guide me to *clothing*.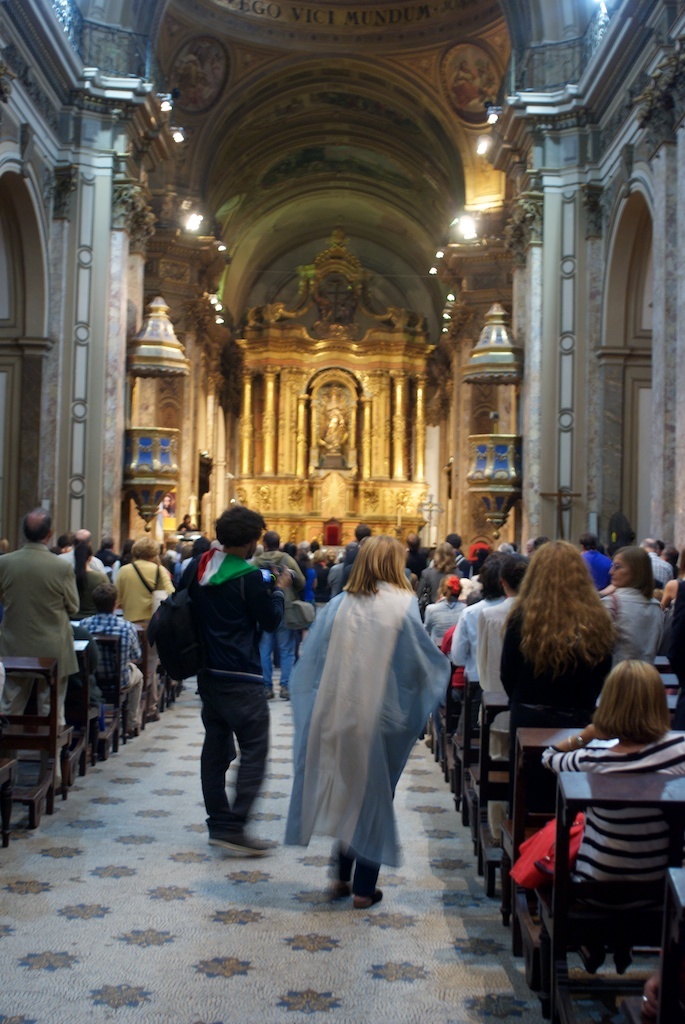
Guidance: bbox=[56, 555, 115, 576].
